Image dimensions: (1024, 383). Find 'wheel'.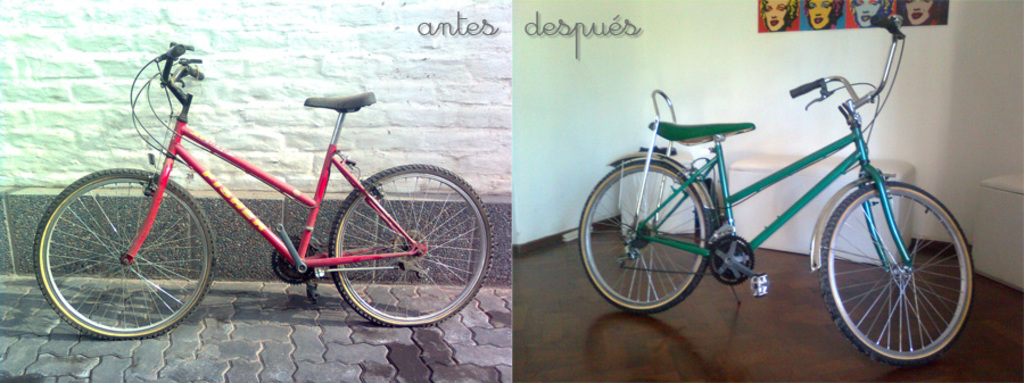
[left=577, top=161, right=709, bottom=314].
